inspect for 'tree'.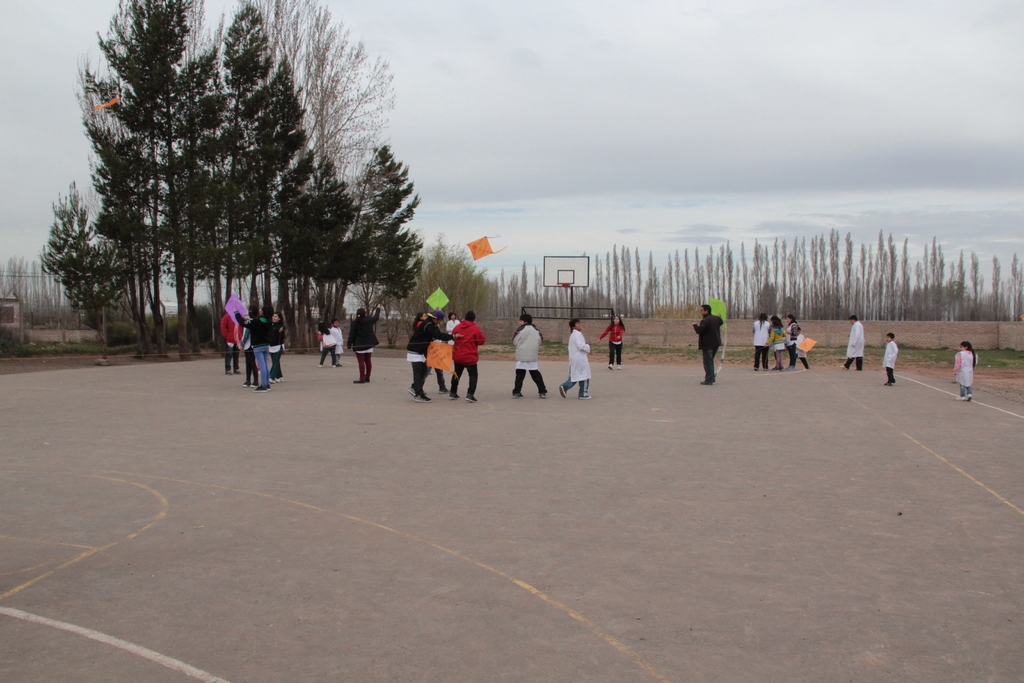
Inspection: (x1=38, y1=179, x2=92, y2=304).
